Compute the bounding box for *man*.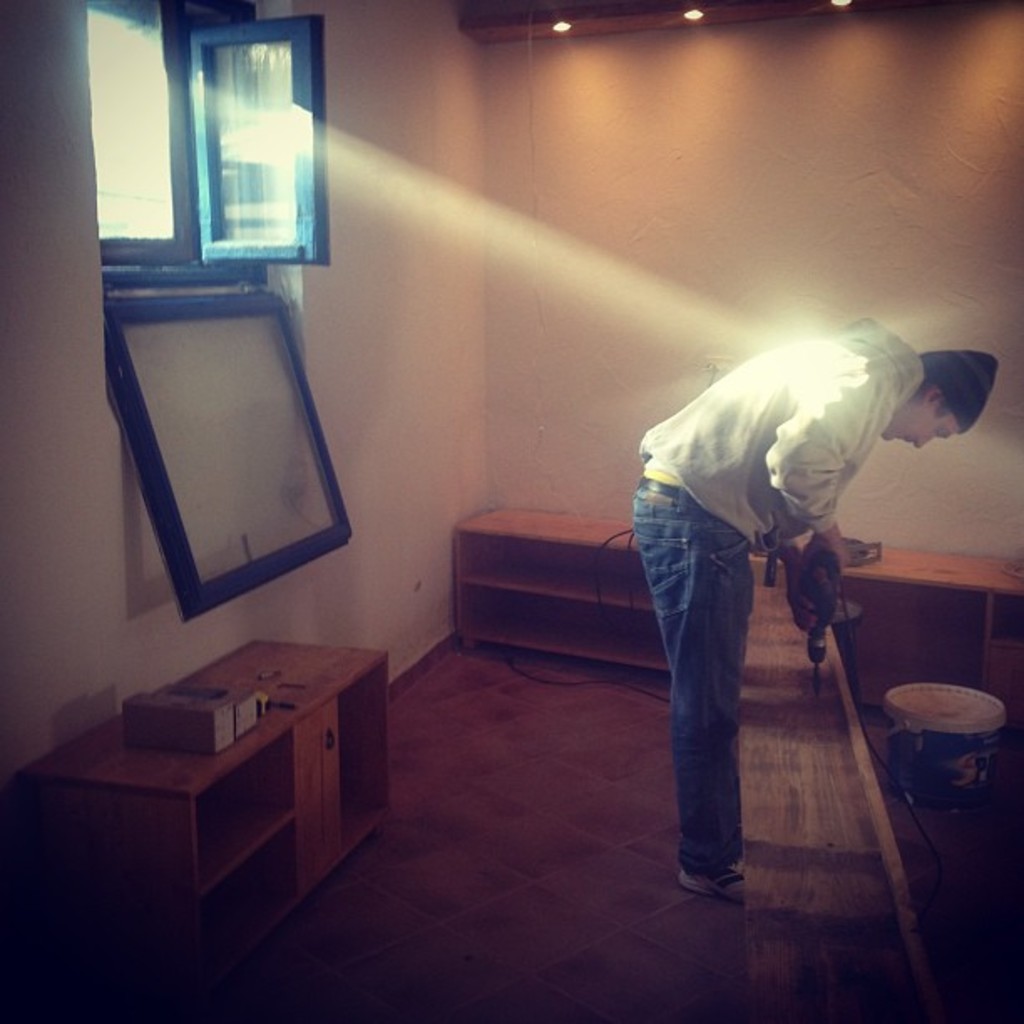
[x1=606, y1=303, x2=952, y2=900].
